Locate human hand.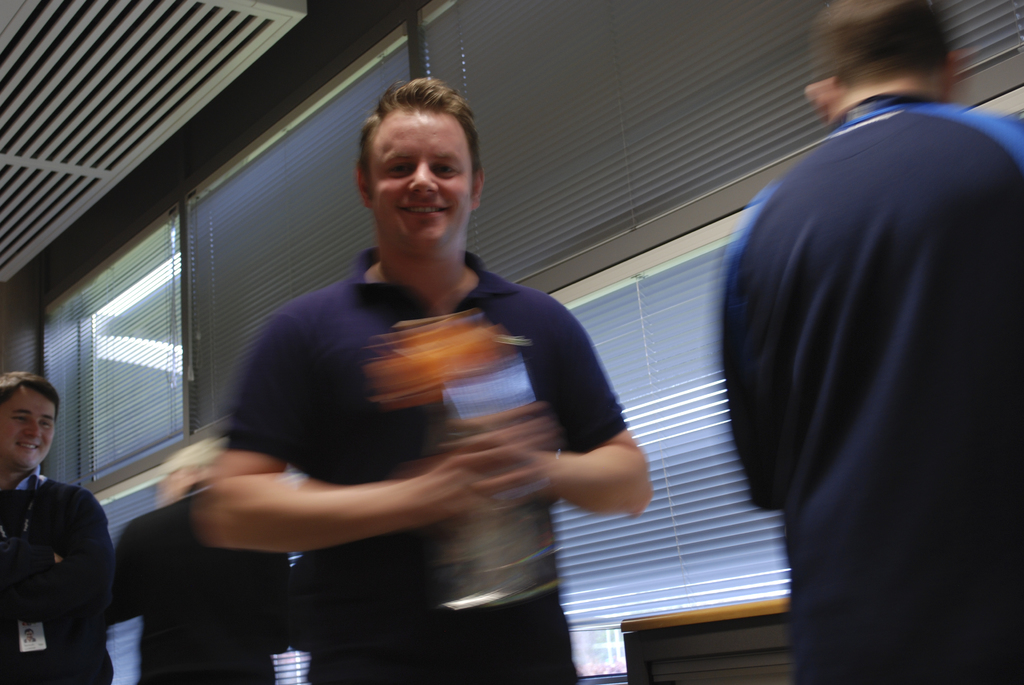
Bounding box: {"left": 52, "top": 549, "right": 67, "bottom": 566}.
